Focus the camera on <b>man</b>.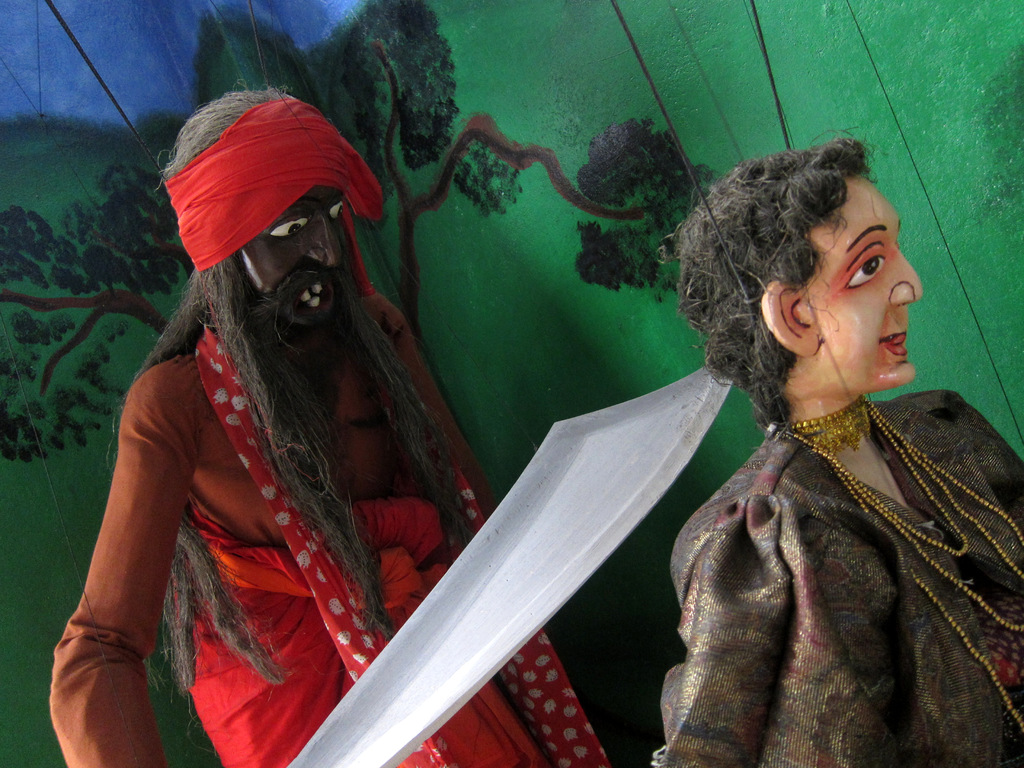
Focus region: (51,76,541,752).
